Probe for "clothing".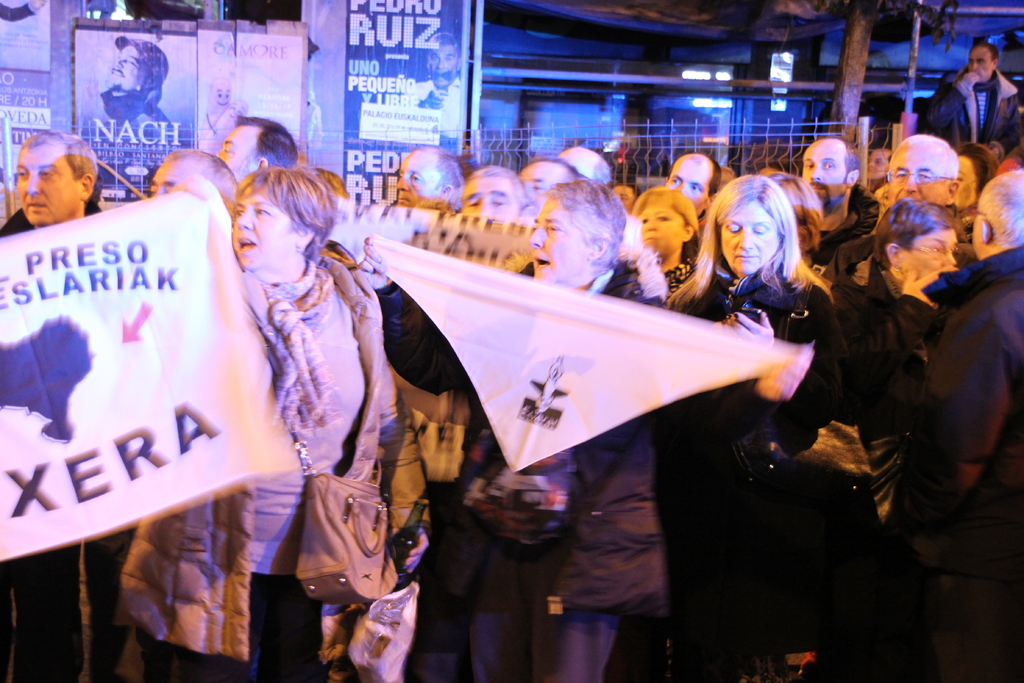
Probe result: [left=809, top=173, right=883, bottom=269].
